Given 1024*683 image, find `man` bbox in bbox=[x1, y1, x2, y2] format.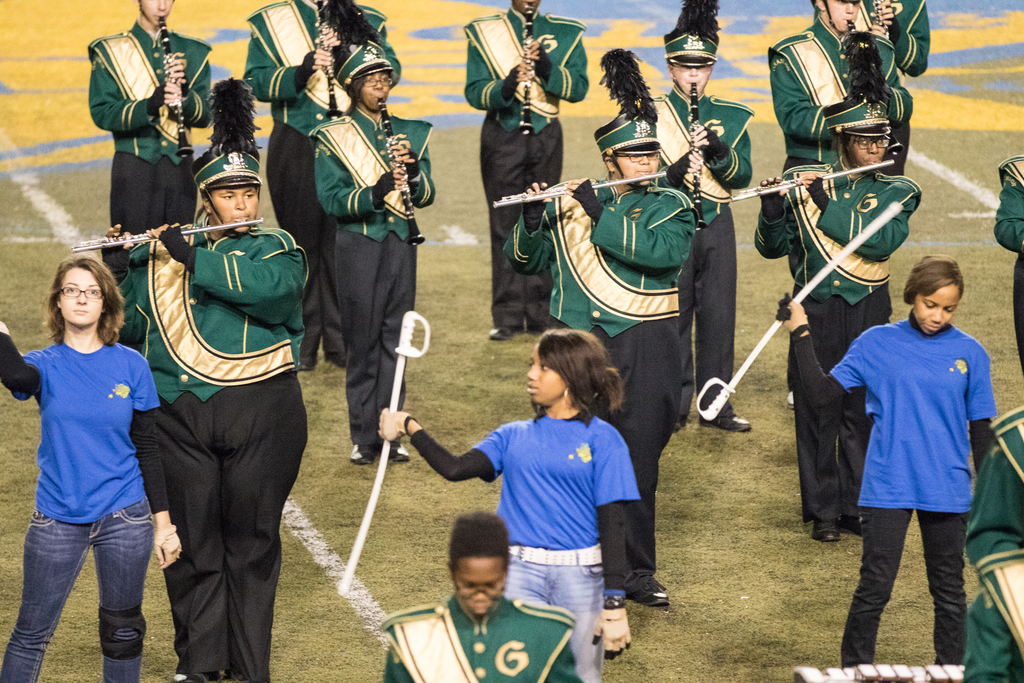
bbox=[499, 41, 703, 609].
